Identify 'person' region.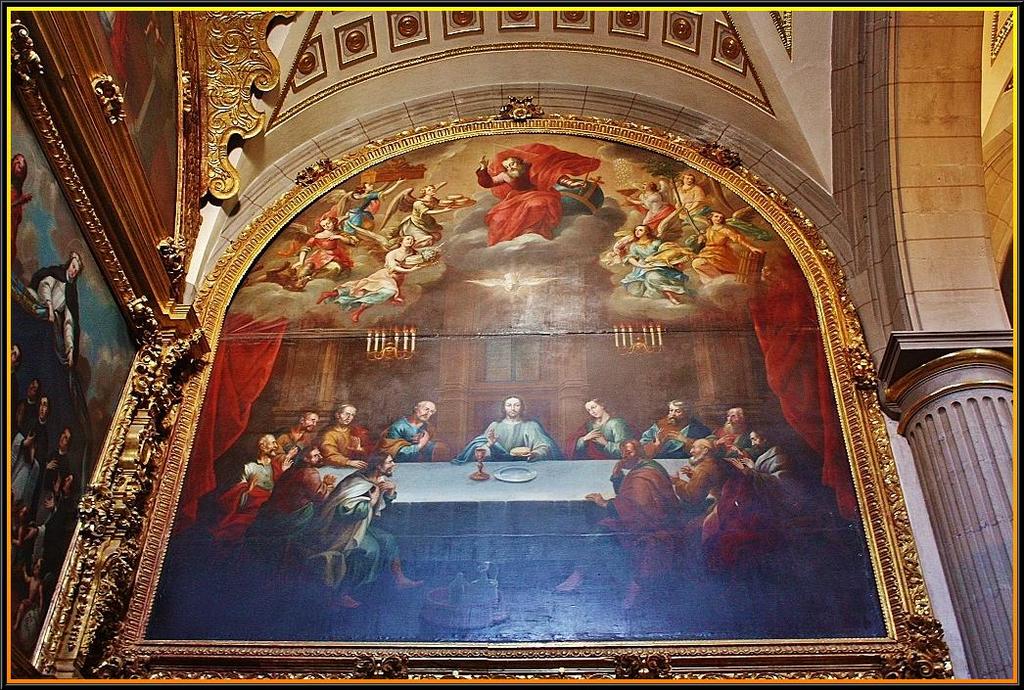
Region: locate(554, 439, 691, 619).
